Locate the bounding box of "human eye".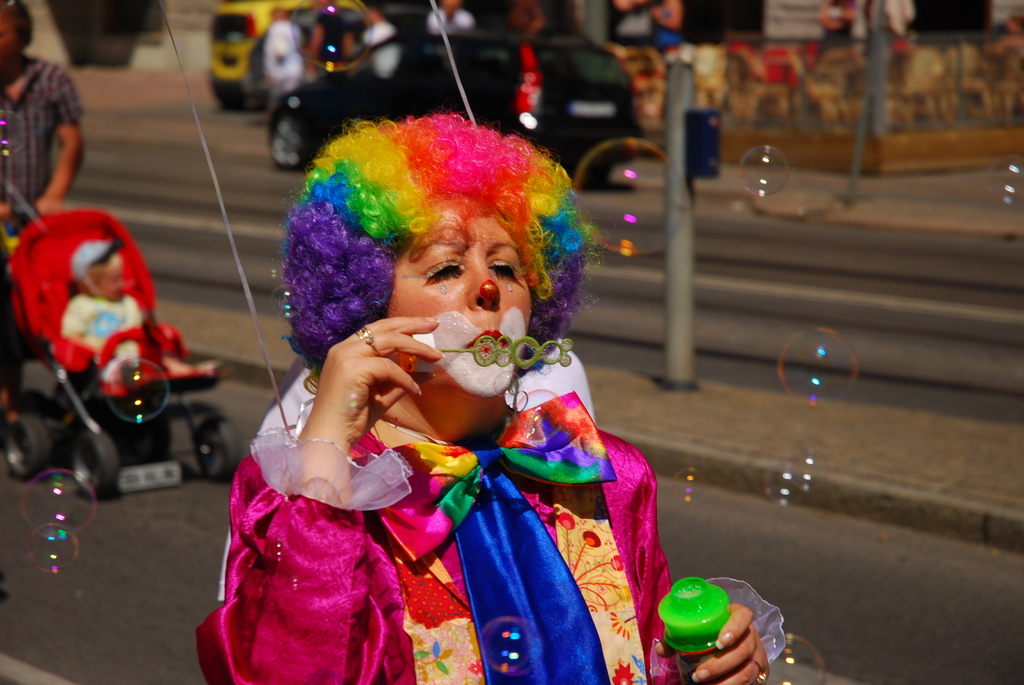
Bounding box: (422,258,465,283).
